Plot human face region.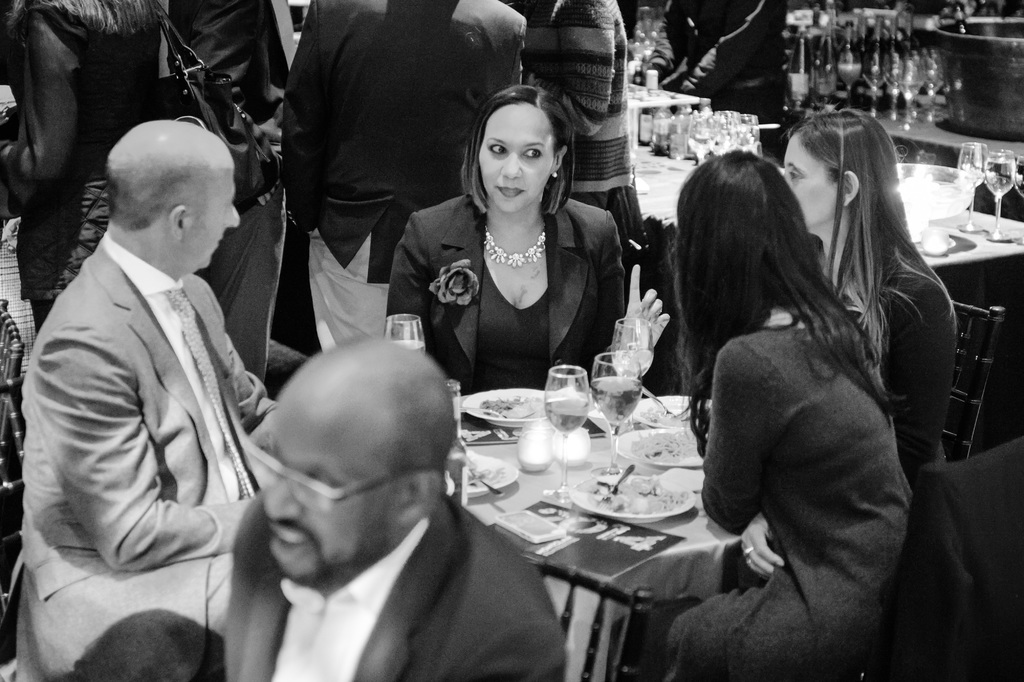
Plotted at {"x1": 182, "y1": 152, "x2": 239, "y2": 269}.
